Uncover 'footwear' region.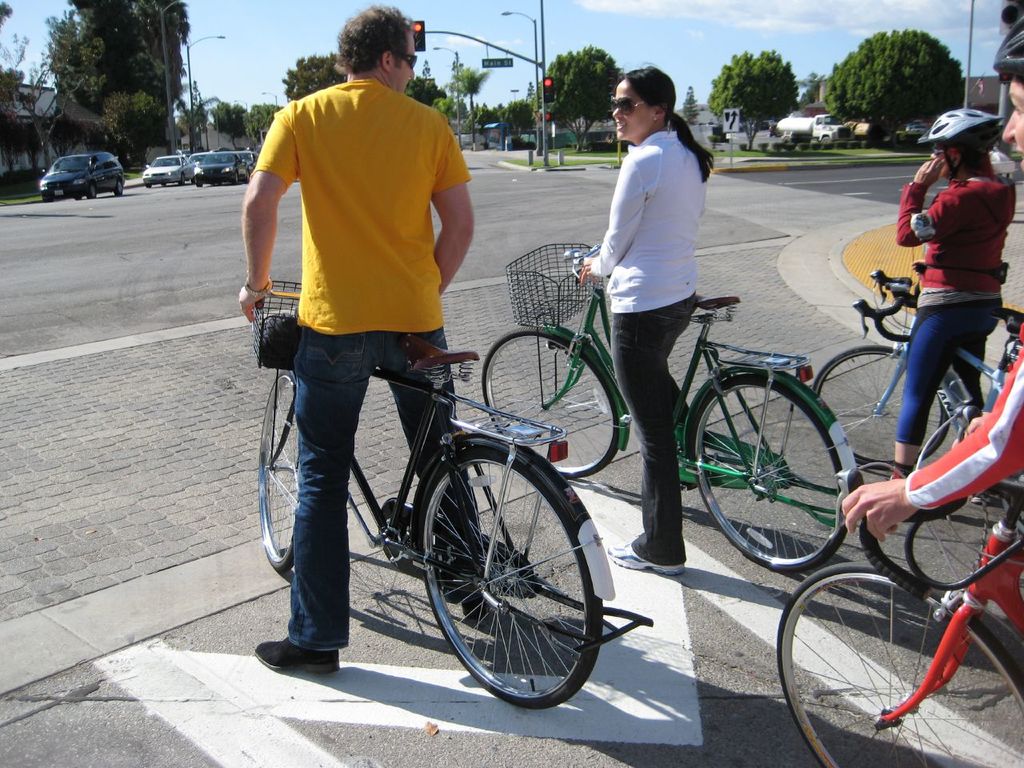
Uncovered: [609, 545, 690, 579].
